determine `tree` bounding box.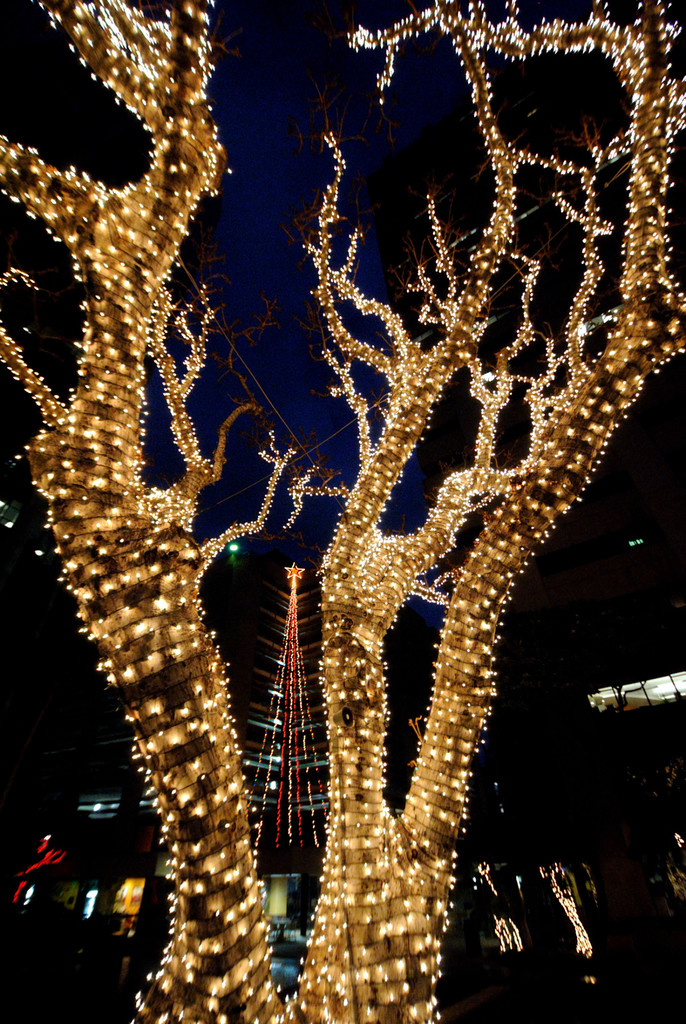
Determined: bbox=(0, 0, 685, 1023).
